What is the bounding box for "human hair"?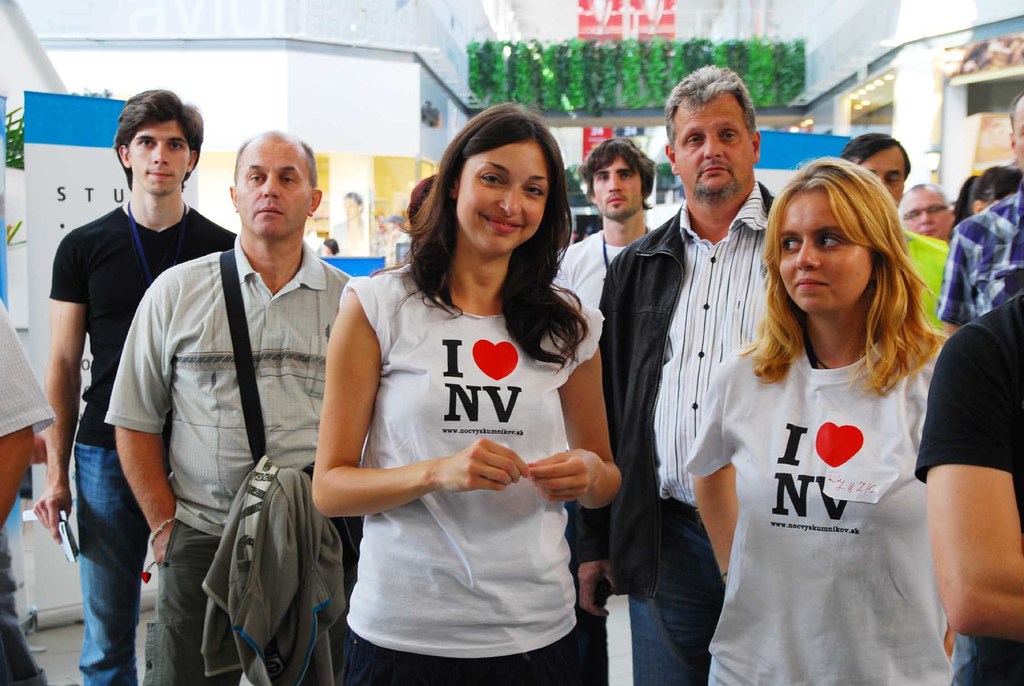
(left=773, top=161, right=927, bottom=383).
